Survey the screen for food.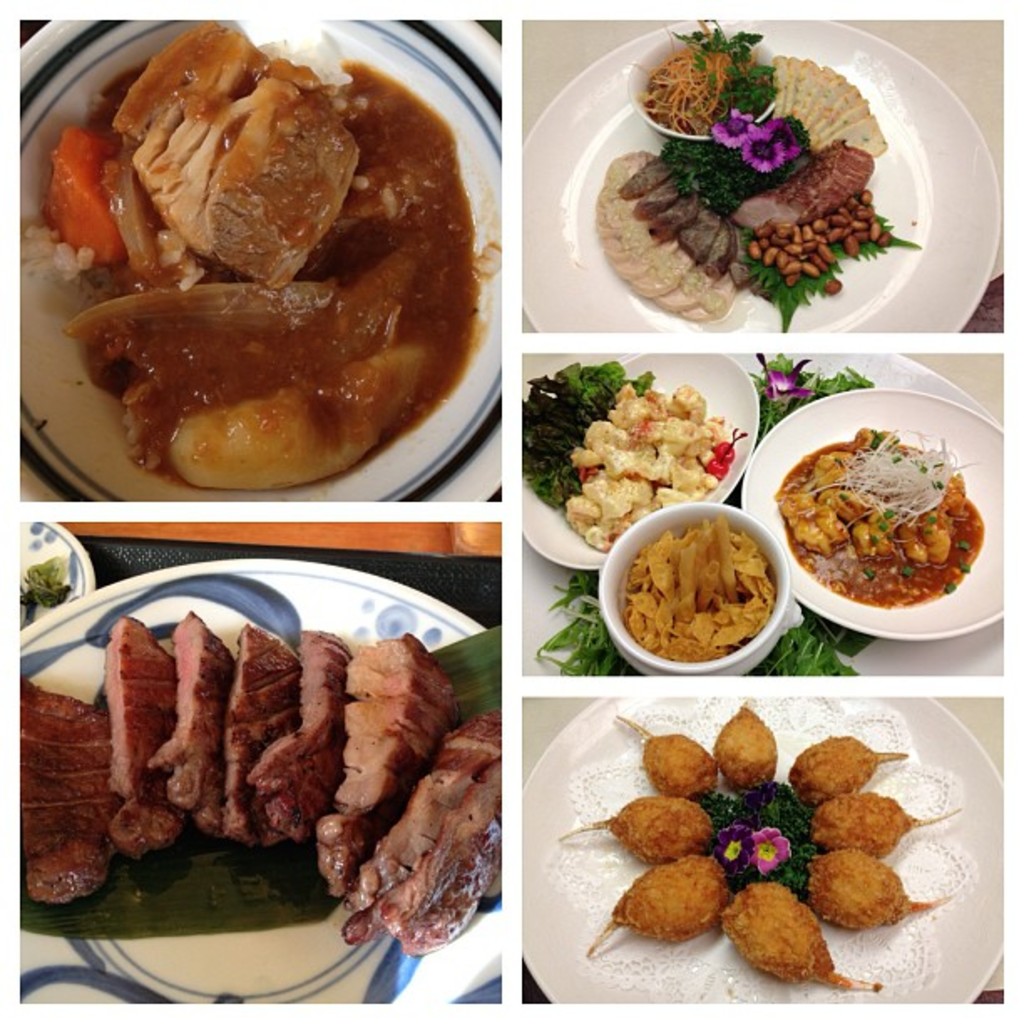
Survey found: 796,408,984,626.
